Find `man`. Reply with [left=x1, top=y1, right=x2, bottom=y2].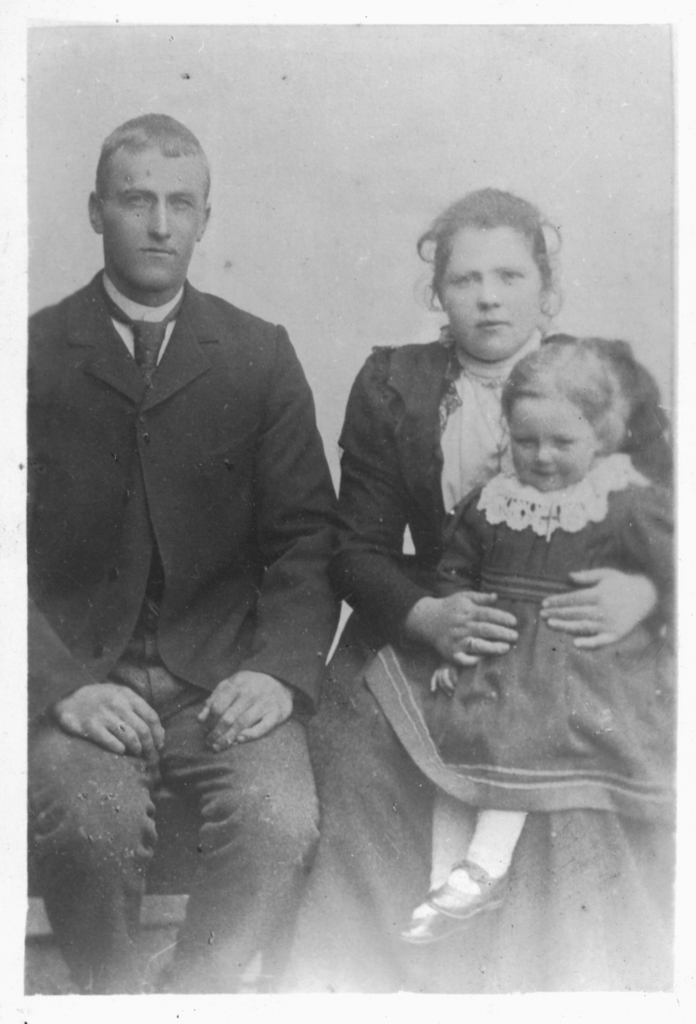
[left=21, top=108, right=365, bottom=925].
